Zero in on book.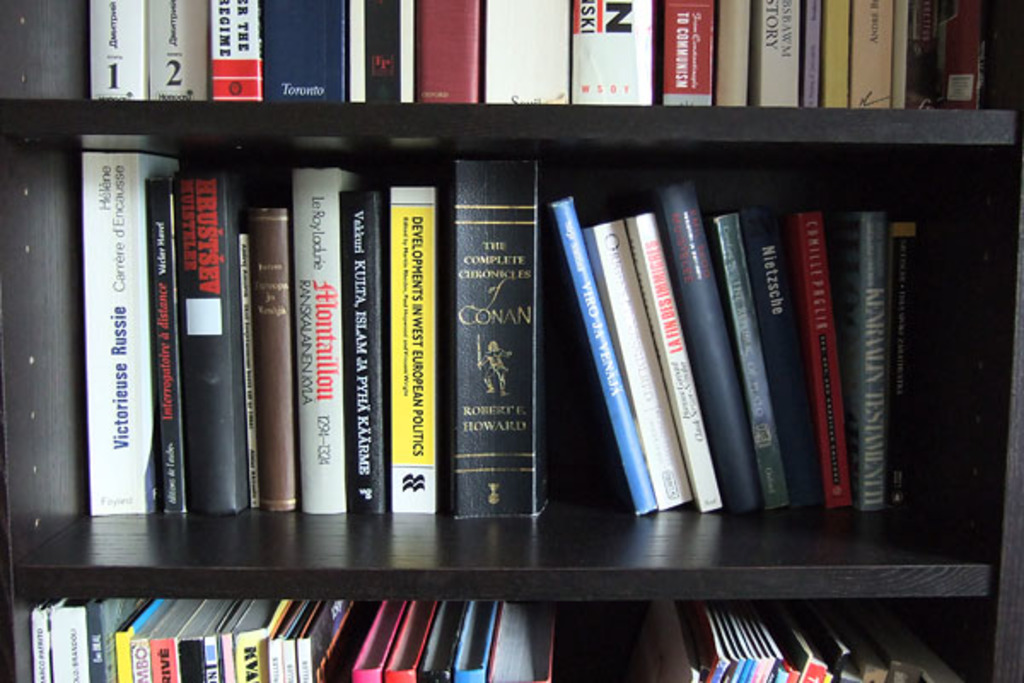
Zeroed in: (205,0,259,97).
